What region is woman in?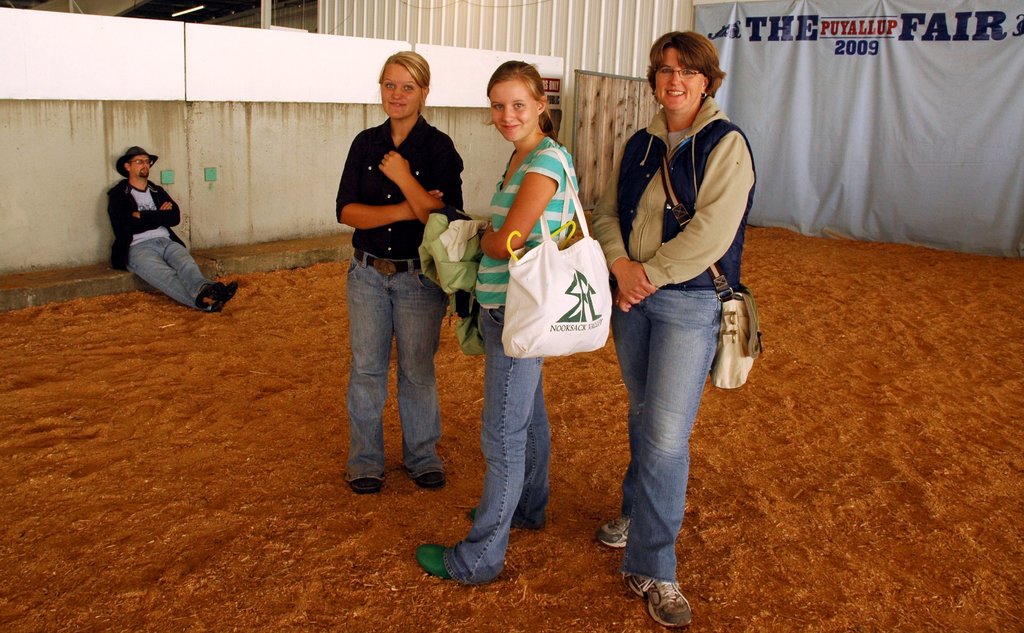
[left=591, top=26, right=762, bottom=592].
